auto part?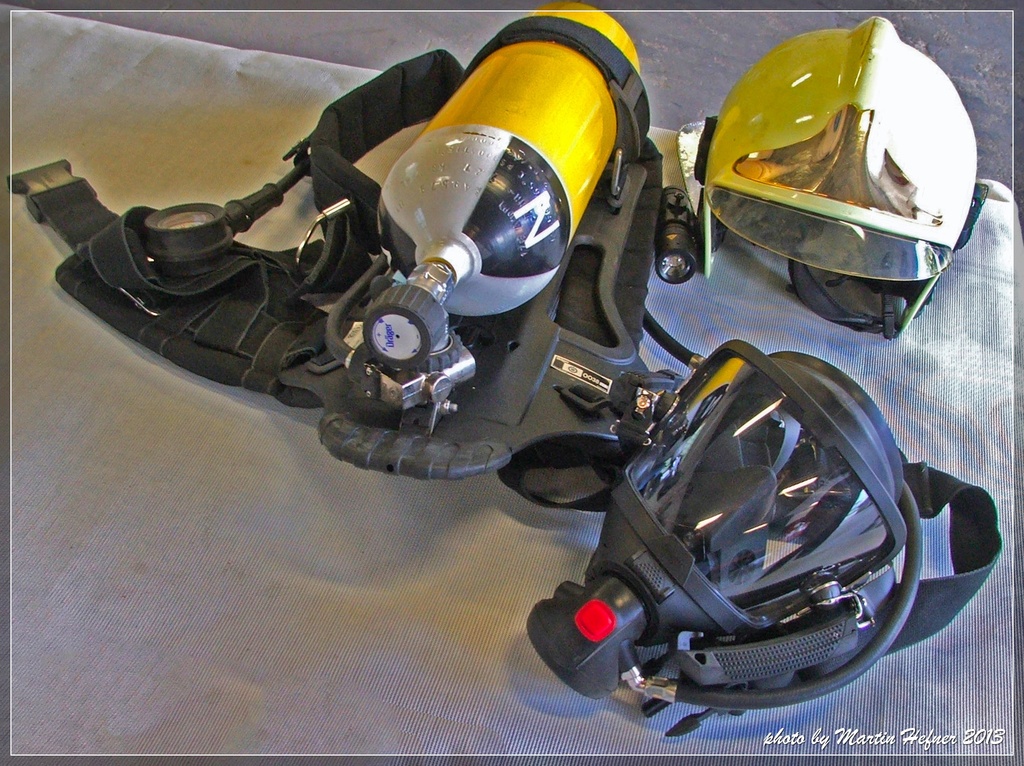
[5,0,1002,736]
